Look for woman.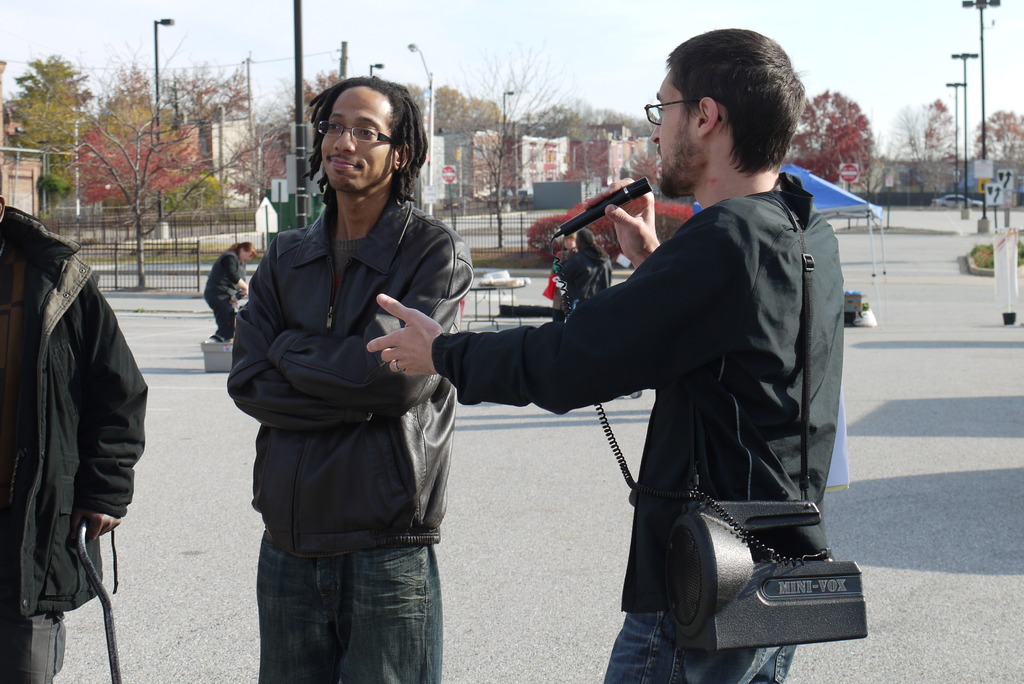
Found: select_region(547, 226, 580, 318).
